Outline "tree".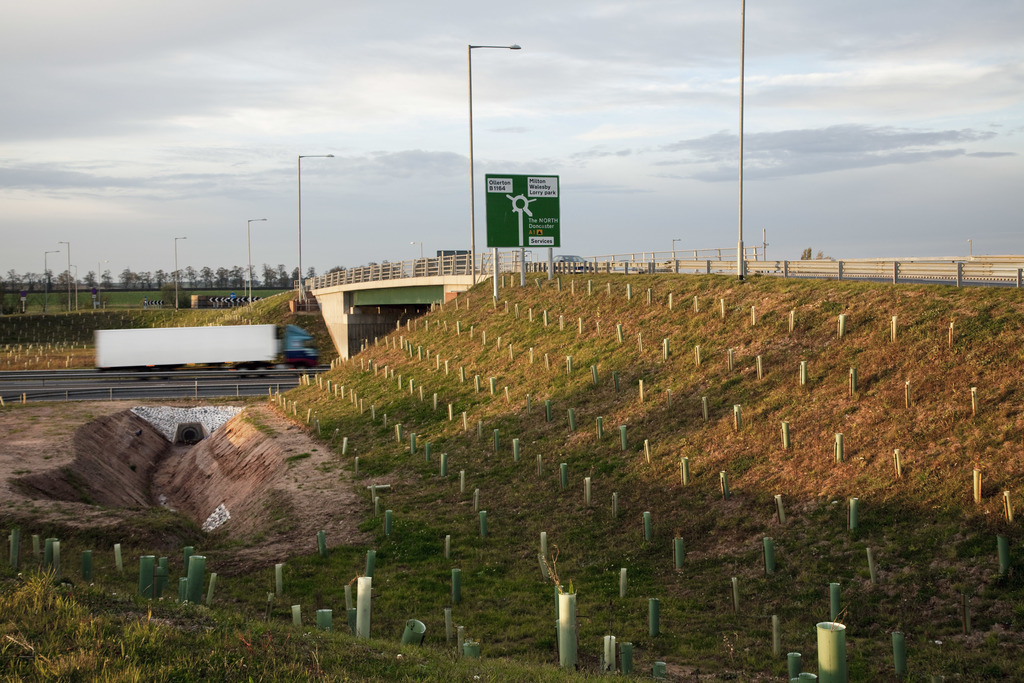
Outline: box=[228, 264, 246, 289].
